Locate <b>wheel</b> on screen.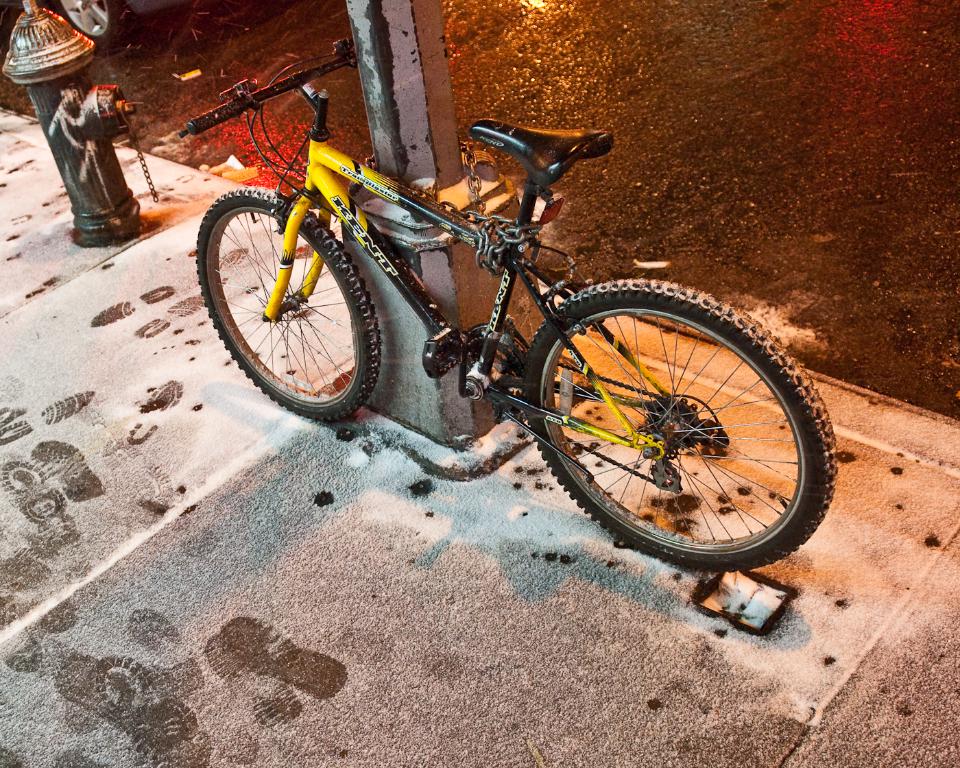
On screen at left=523, top=279, right=851, bottom=573.
